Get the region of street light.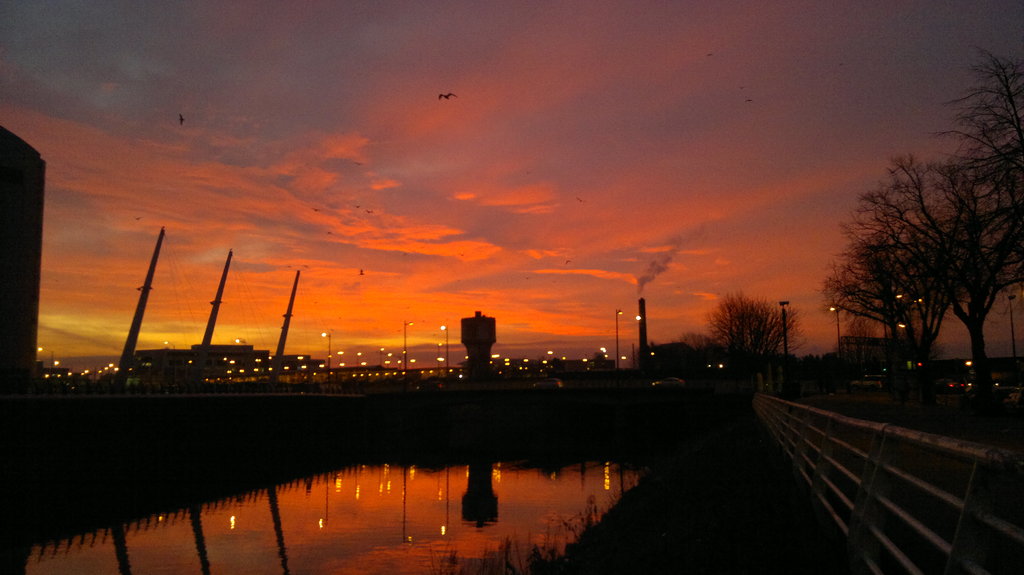
[780, 297, 788, 357].
